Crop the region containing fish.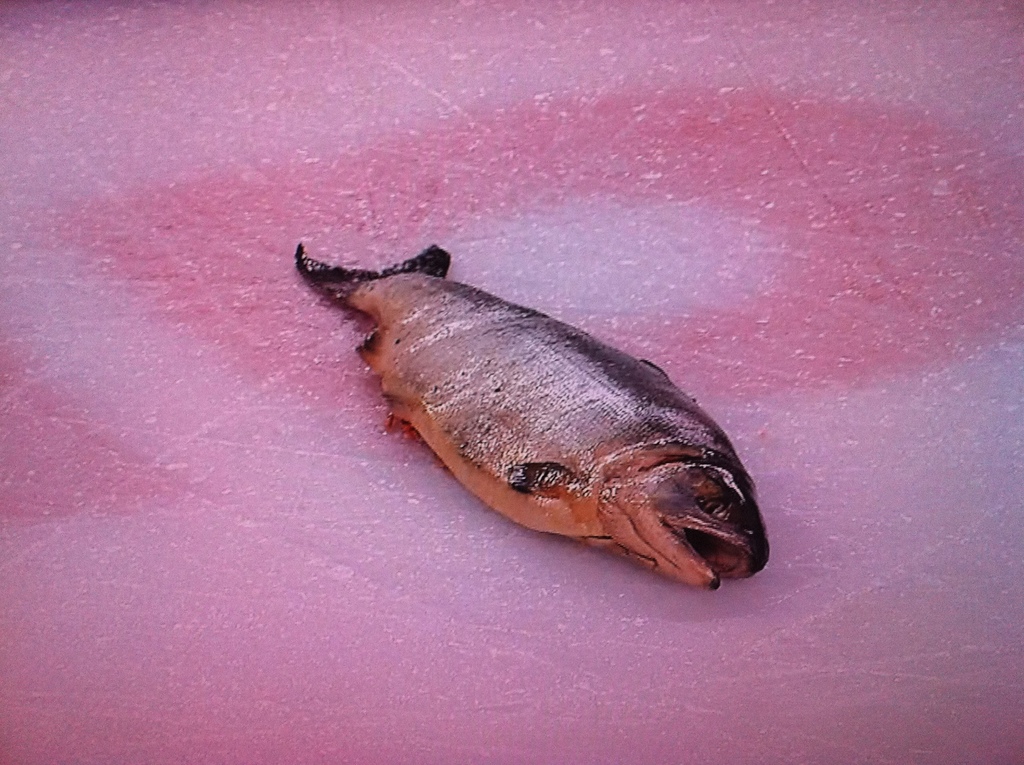
Crop region: [x1=269, y1=264, x2=769, y2=609].
